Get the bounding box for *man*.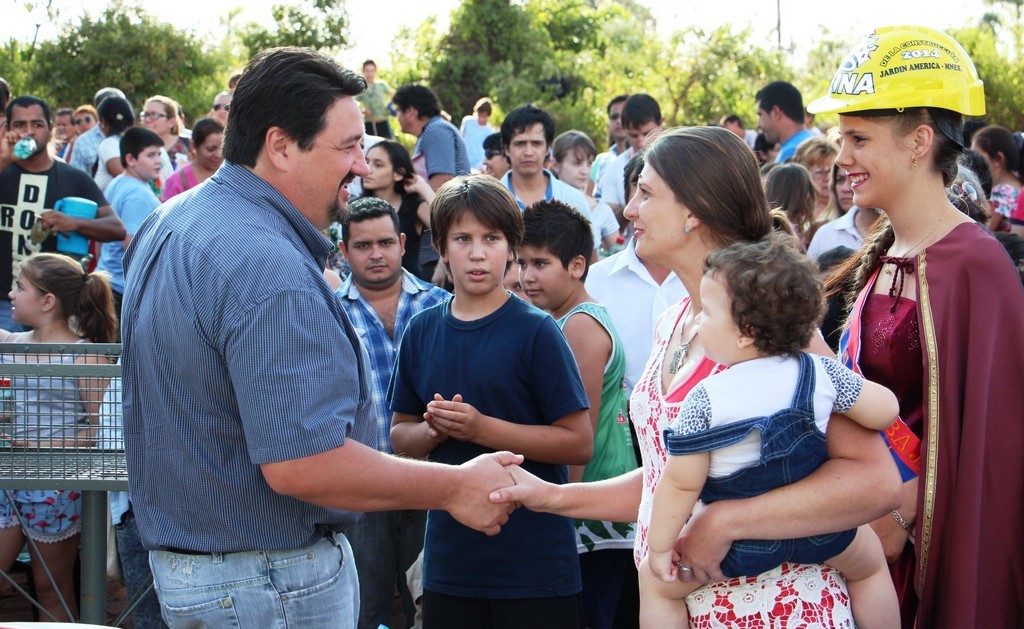
detection(118, 44, 524, 627).
